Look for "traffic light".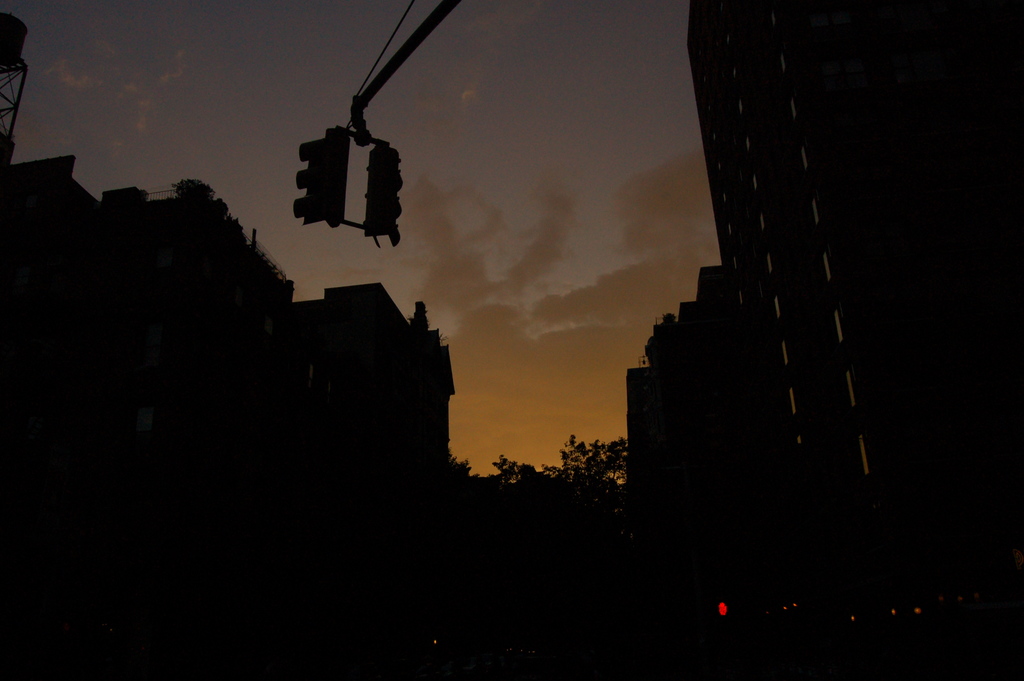
Found: bbox=[717, 599, 730, 619].
